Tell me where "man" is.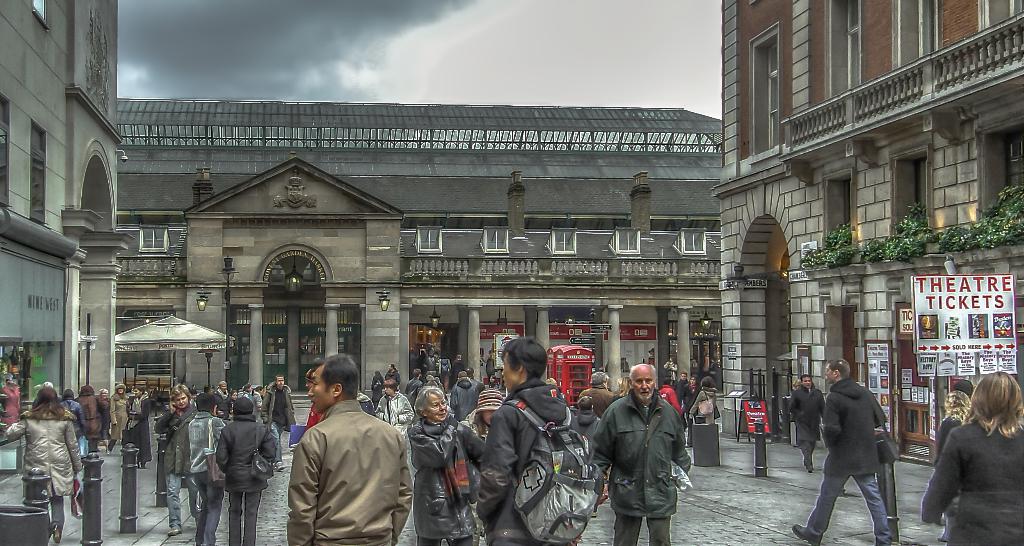
"man" is at rect(303, 367, 324, 431).
